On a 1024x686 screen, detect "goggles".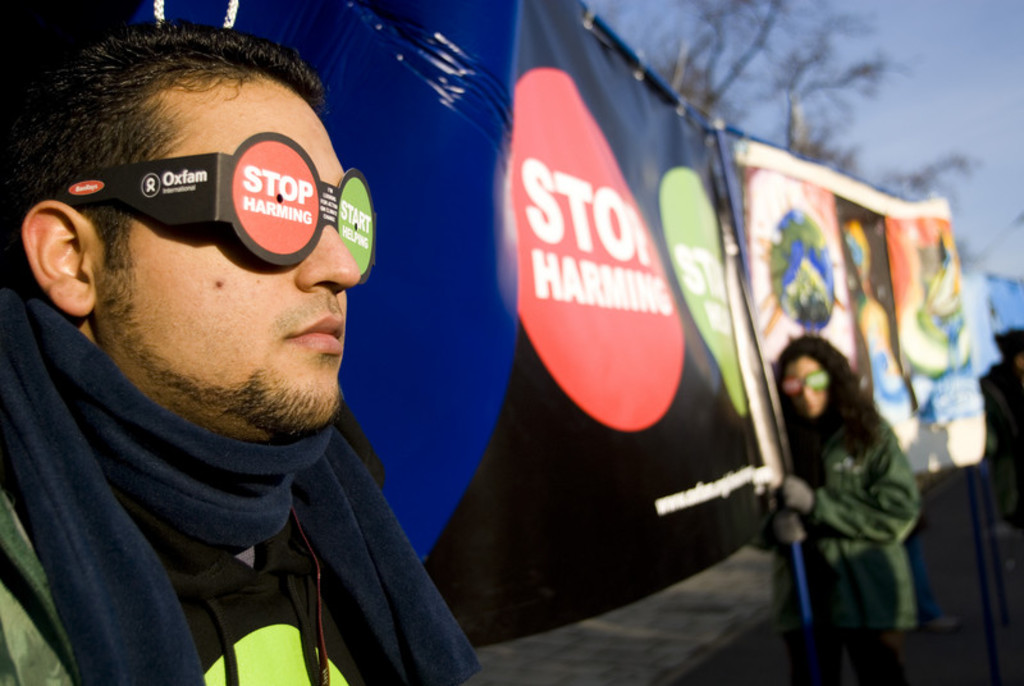
pyautogui.locateOnScreen(49, 133, 352, 271).
